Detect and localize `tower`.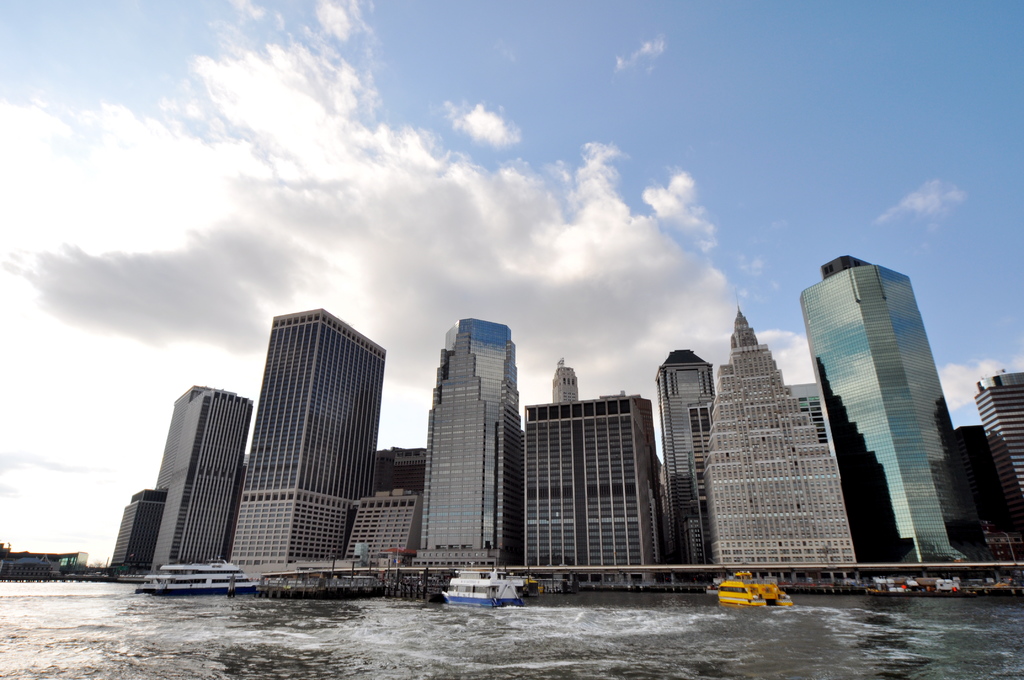
Localized at {"x1": 796, "y1": 225, "x2": 978, "y2": 583}.
